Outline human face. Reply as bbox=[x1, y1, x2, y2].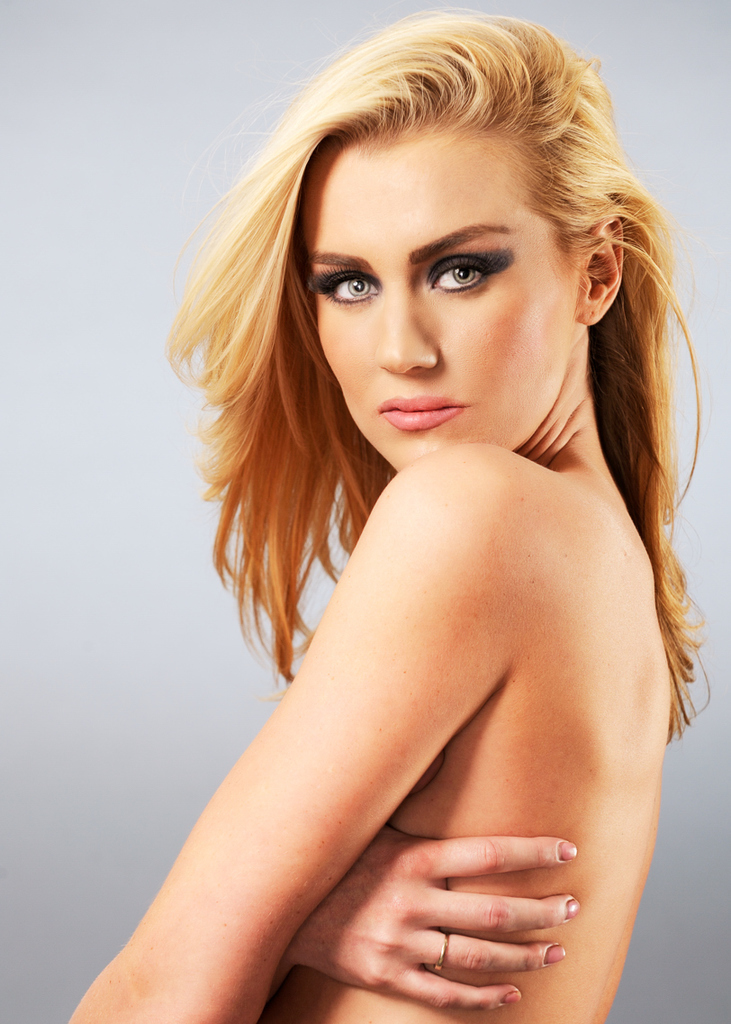
bbox=[314, 123, 579, 471].
